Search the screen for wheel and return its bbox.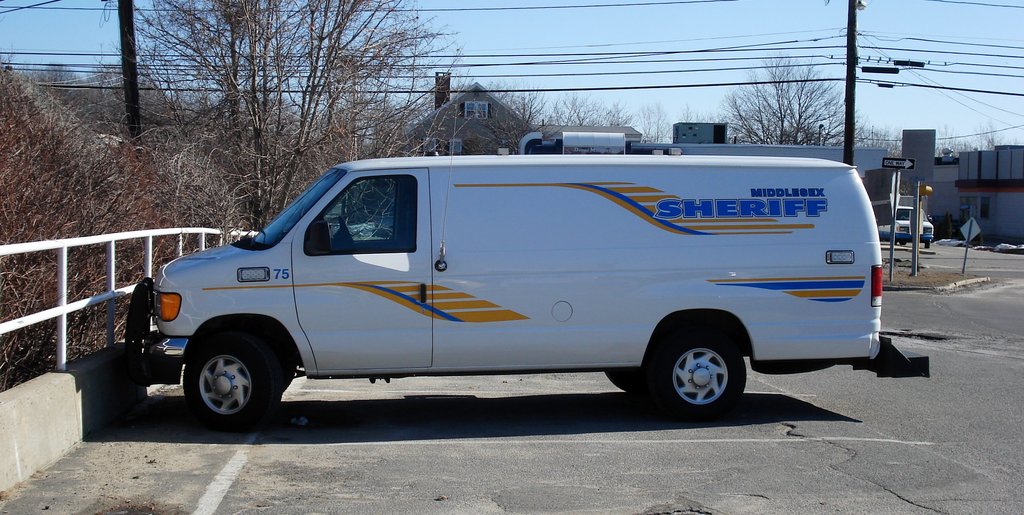
Found: (x1=340, y1=218, x2=354, y2=251).
